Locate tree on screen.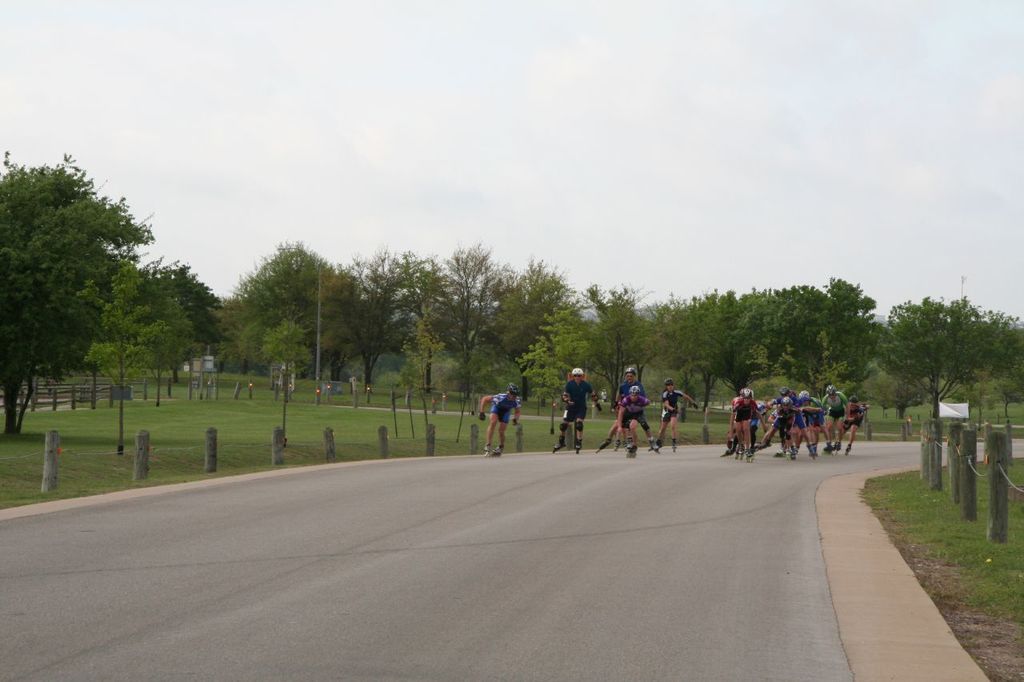
On screen at BBox(86, 284, 192, 466).
